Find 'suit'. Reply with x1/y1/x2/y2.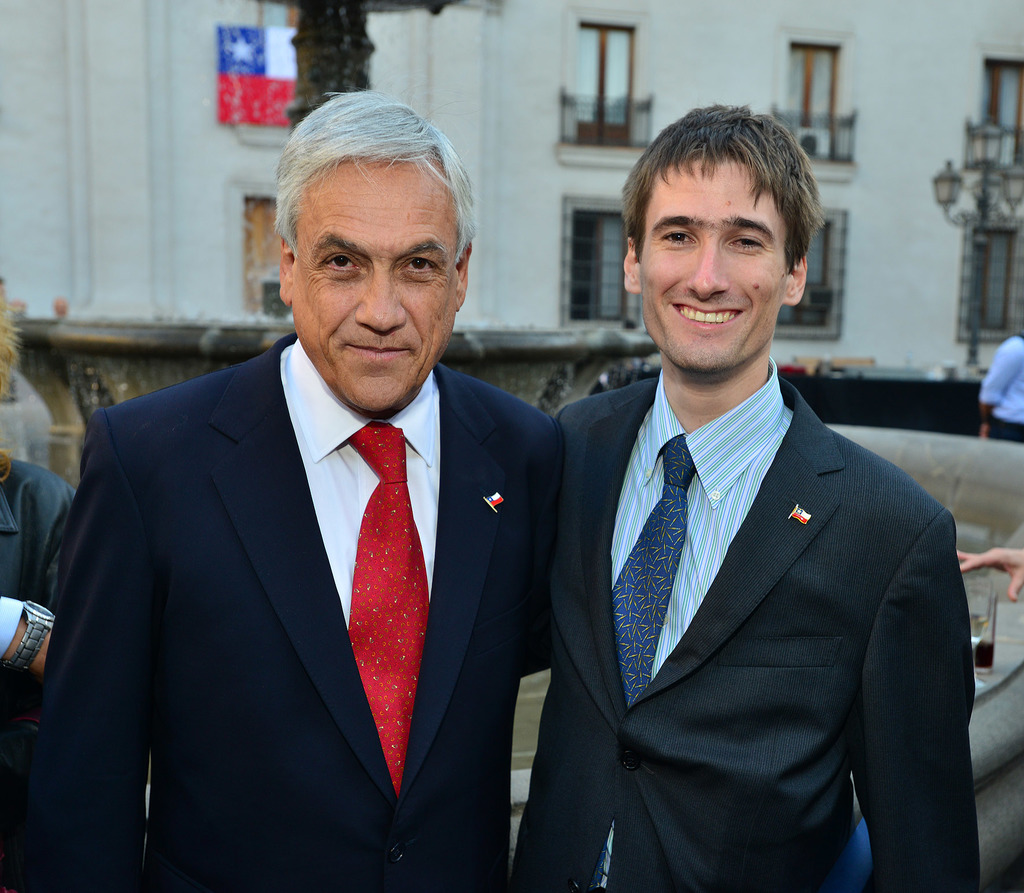
0/454/70/773.
